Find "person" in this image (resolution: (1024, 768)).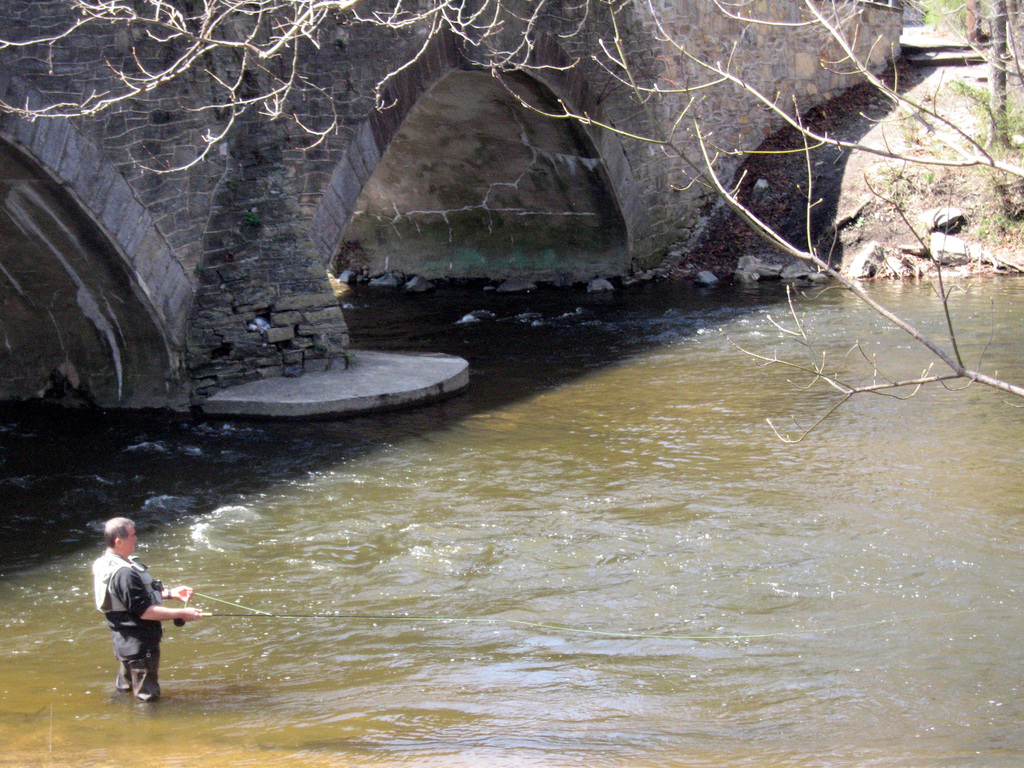
select_region(92, 514, 215, 703).
